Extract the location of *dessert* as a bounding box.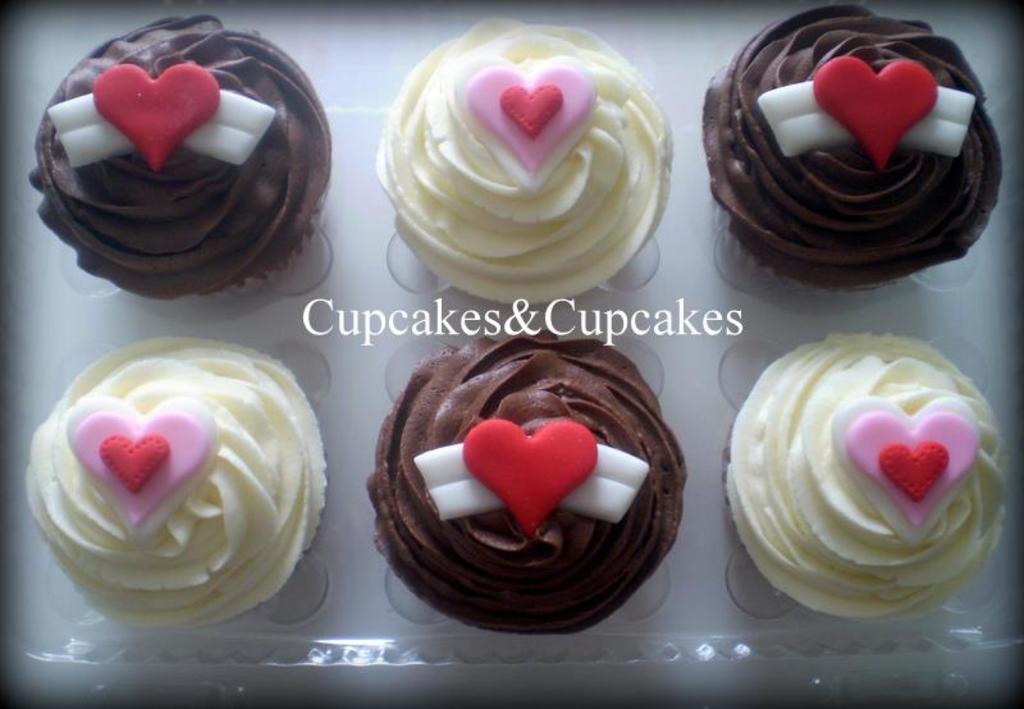
bbox=(20, 335, 329, 631).
